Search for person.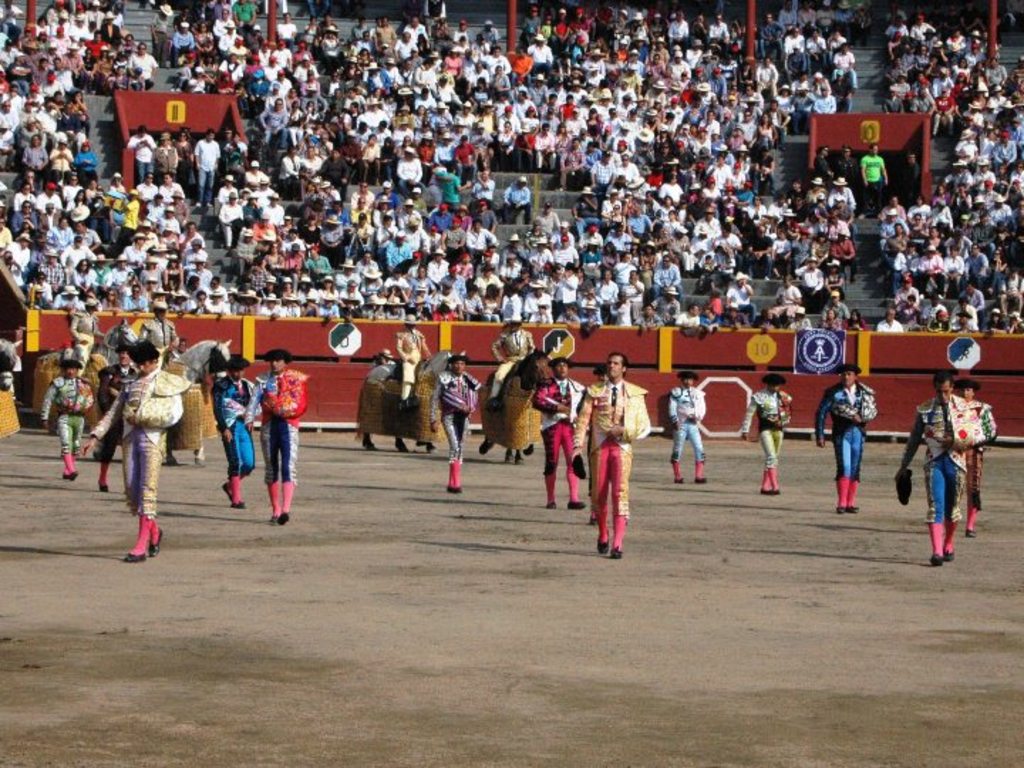
Found at (661, 366, 705, 488).
